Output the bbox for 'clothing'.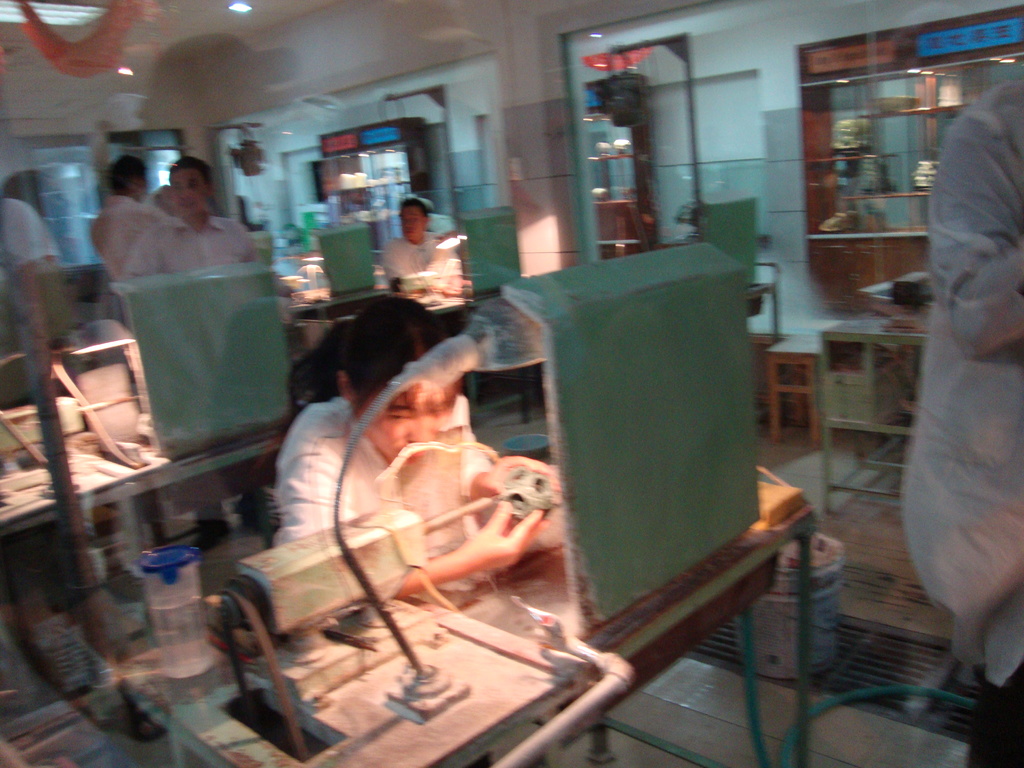
bbox=(87, 193, 163, 296).
